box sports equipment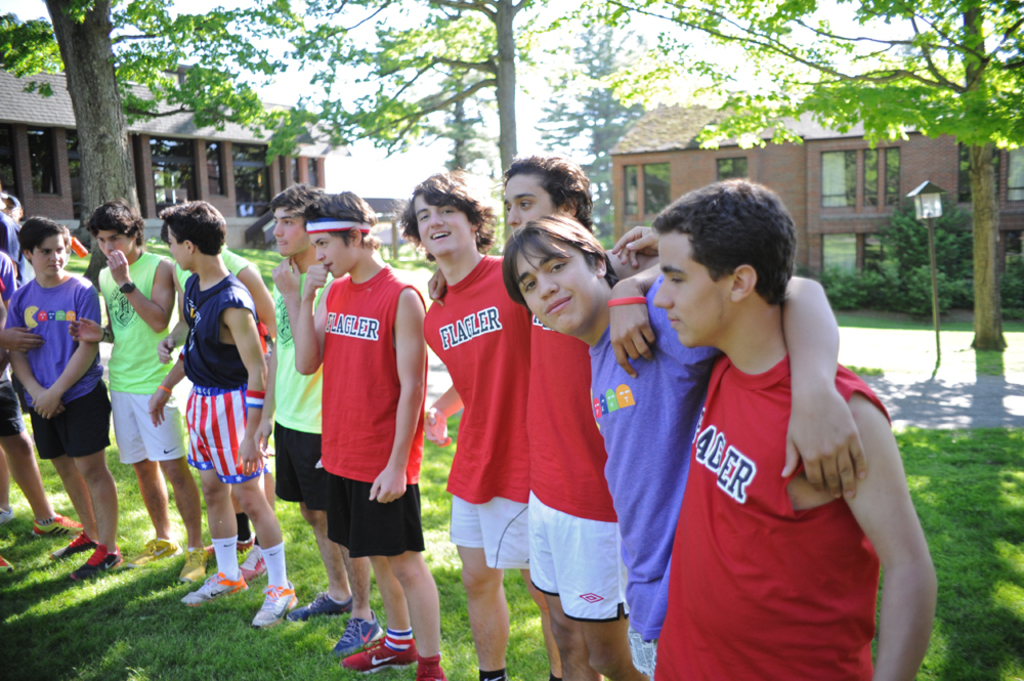
<box>179,544,210,582</box>
